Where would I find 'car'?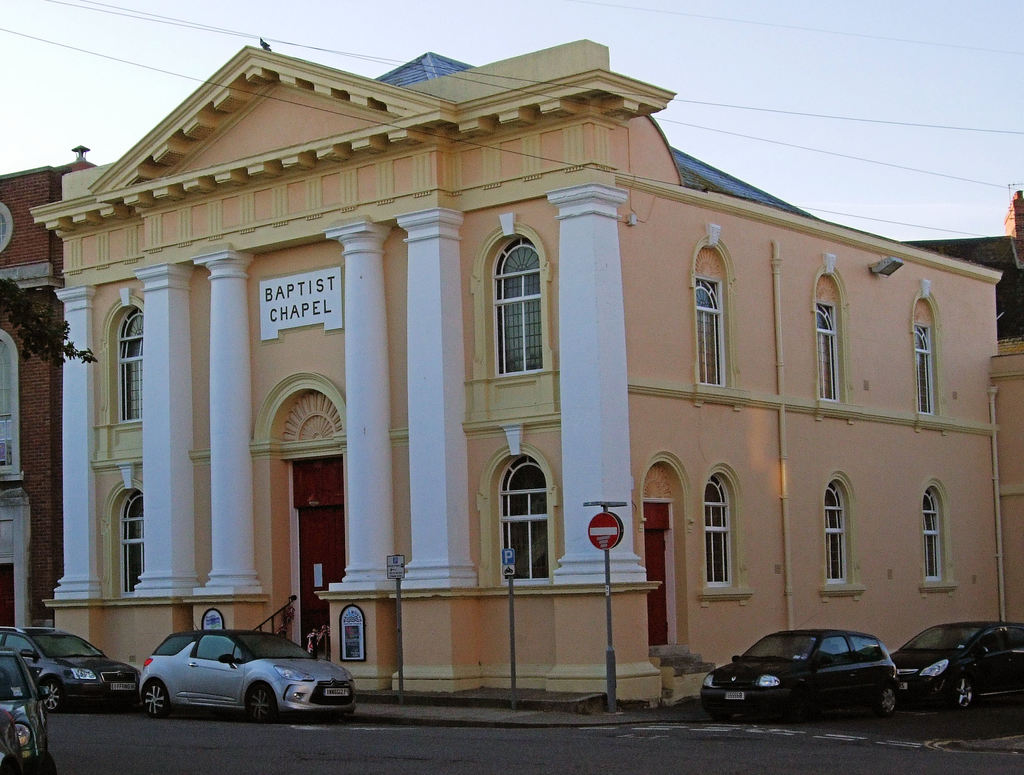
At 123,623,352,728.
